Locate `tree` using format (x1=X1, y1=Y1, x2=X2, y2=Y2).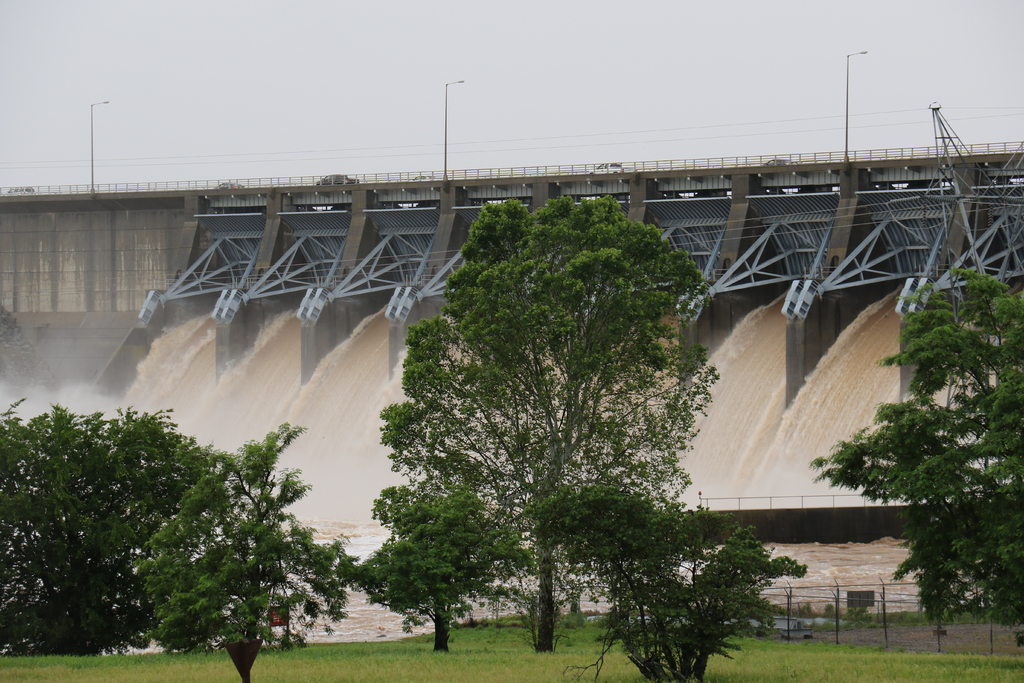
(x1=127, y1=453, x2=345, y2=682).
